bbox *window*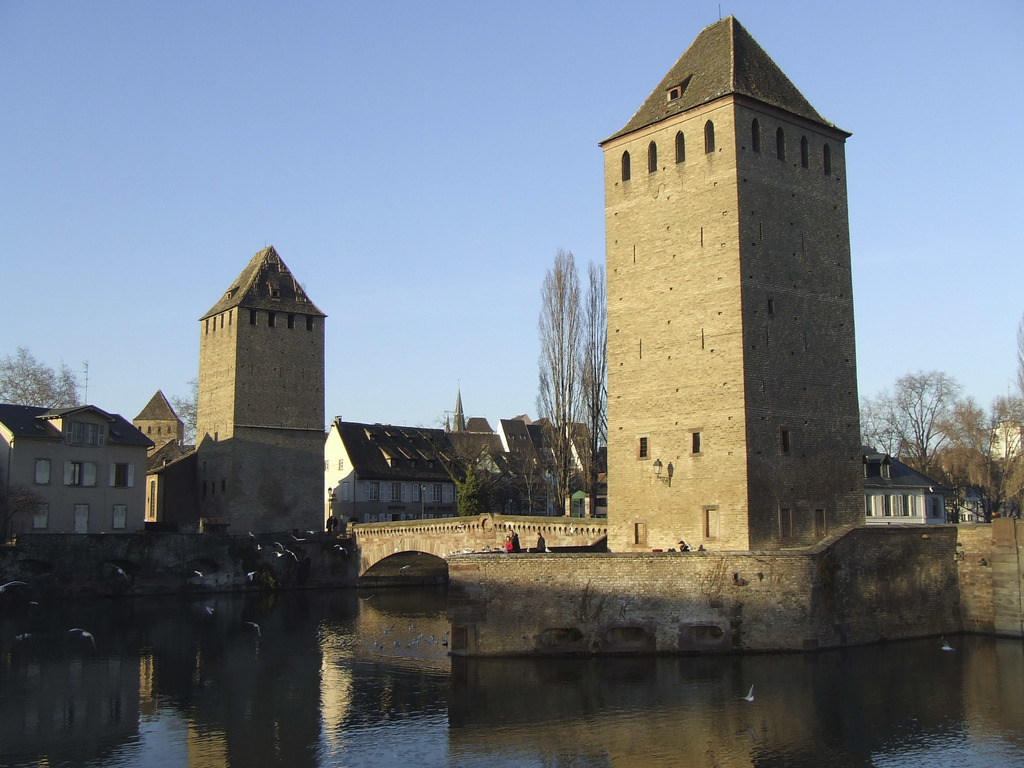
221/478/227/495
